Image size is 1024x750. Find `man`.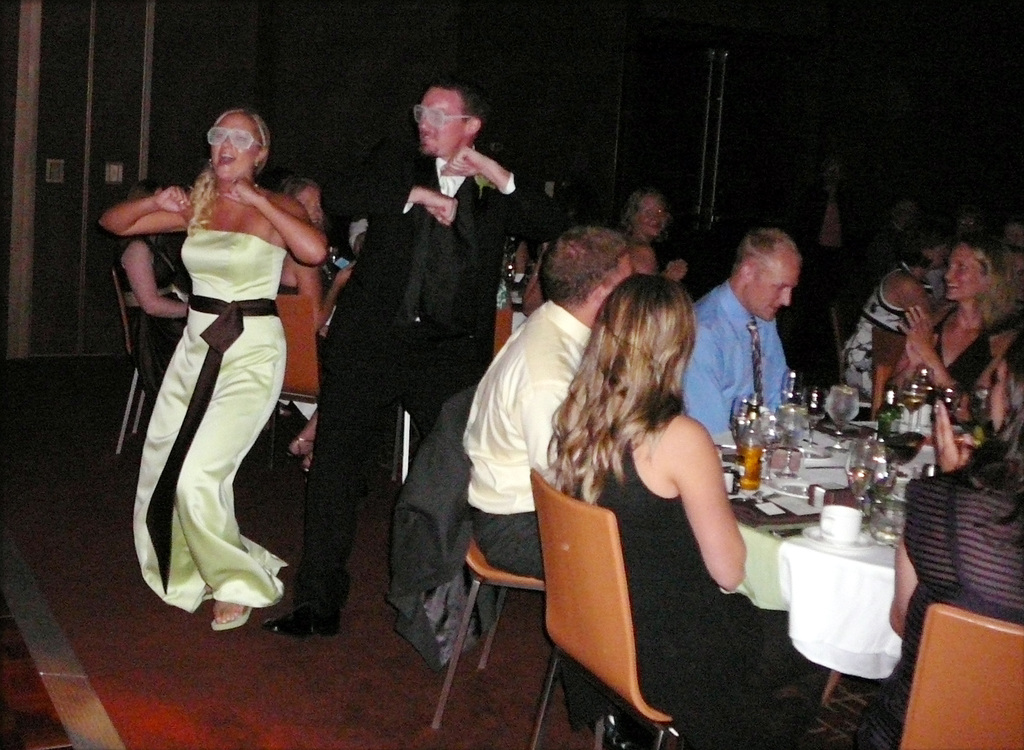
bbox=[288, 91, 529, 611].
